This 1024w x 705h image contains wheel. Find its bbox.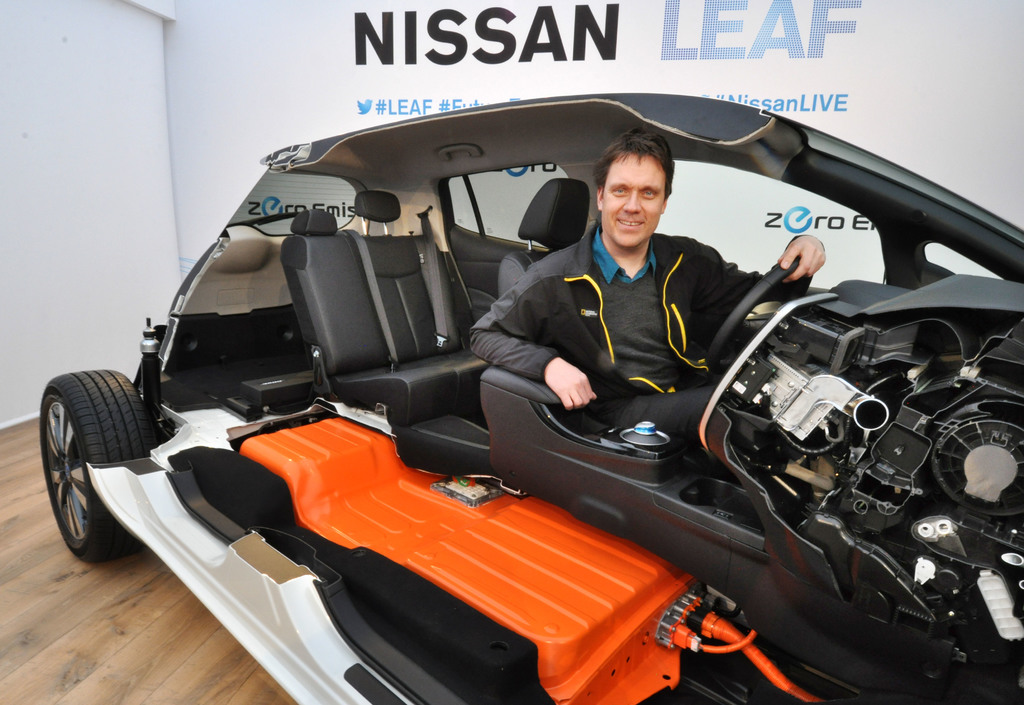
<region>33, 371, 137, 572</region>.
